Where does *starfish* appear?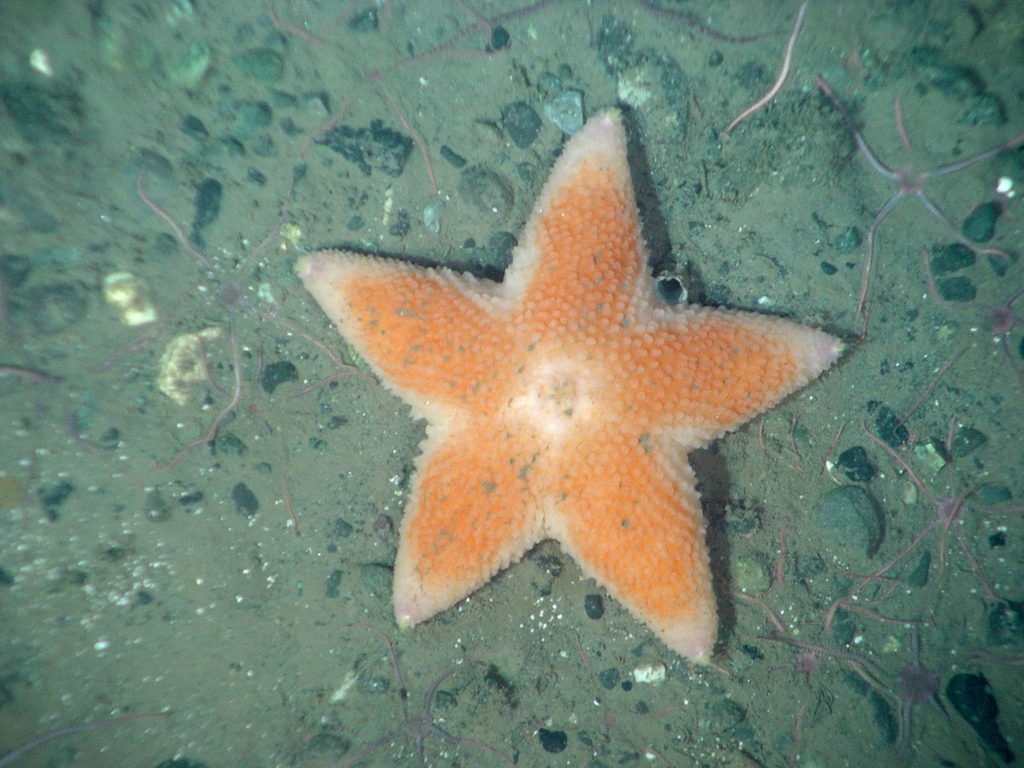
Appears at select_region(293, 108, 849, 665).
